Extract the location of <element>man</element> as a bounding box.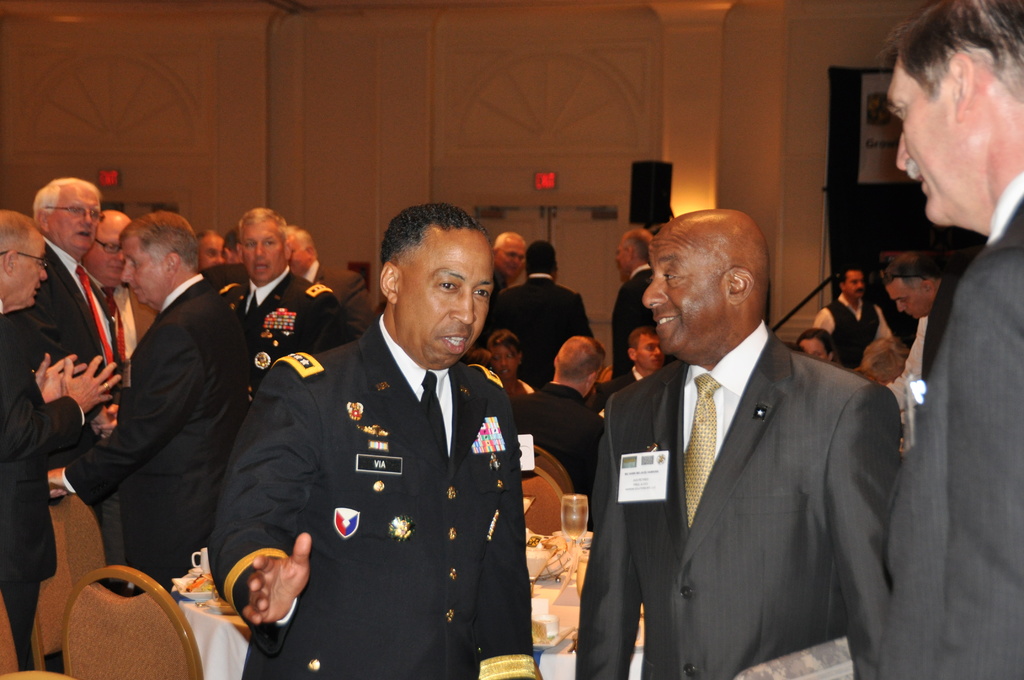
box(812, 264, 896, 369).
